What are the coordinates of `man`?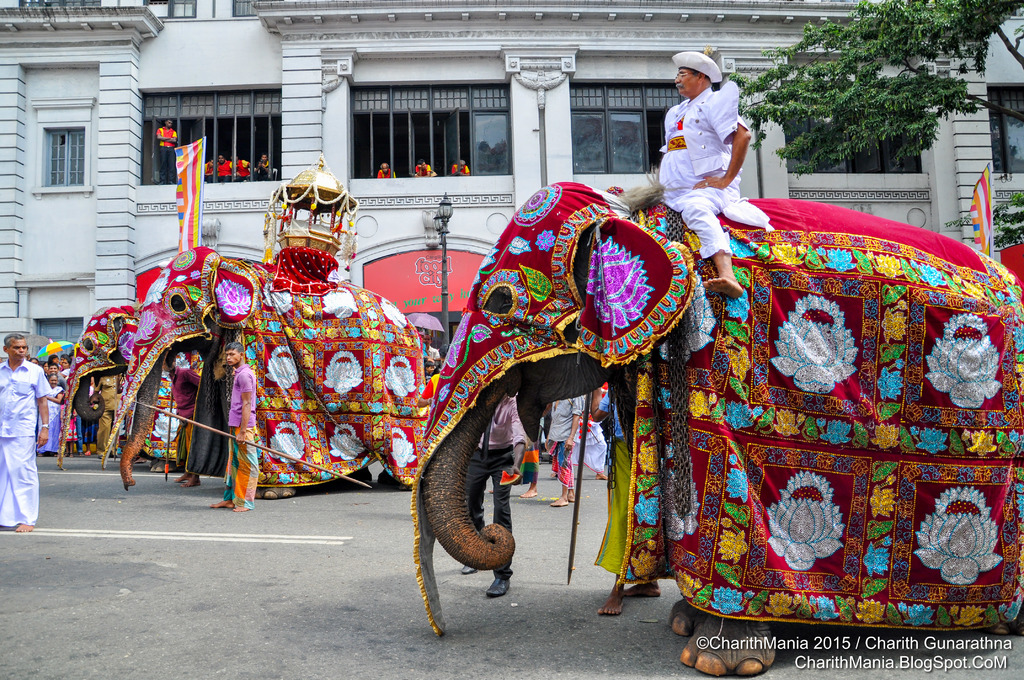
l=461, t=393, r=527, b=598.
